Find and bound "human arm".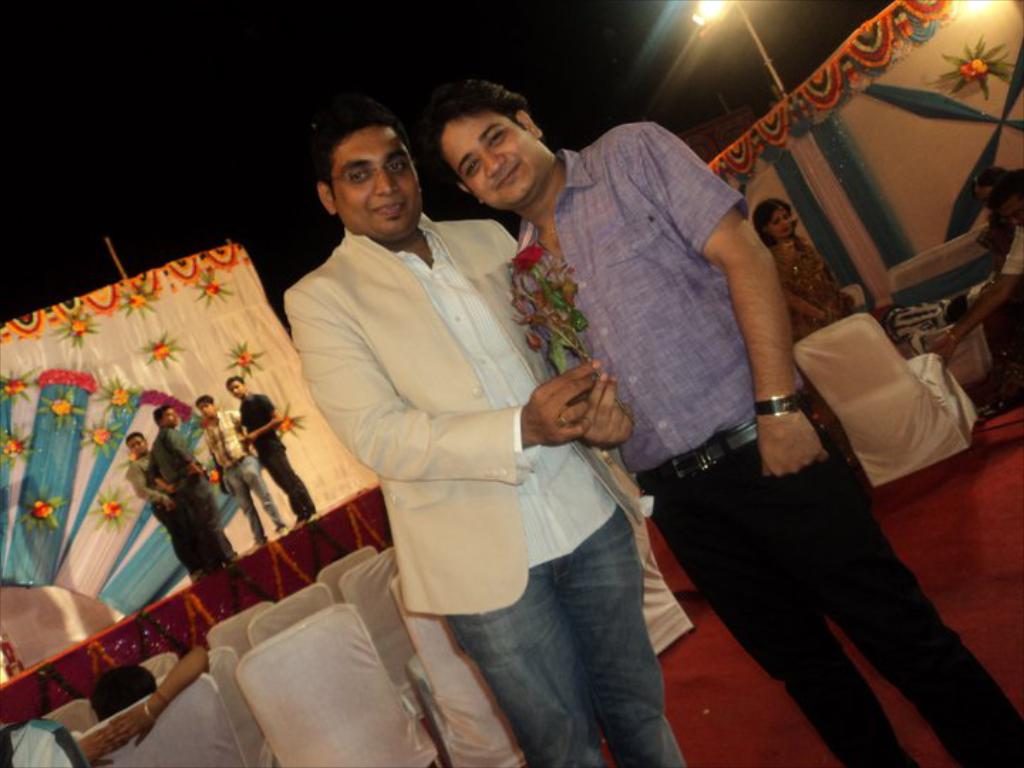
Bound: Rect(71, 720, 118, 767).
